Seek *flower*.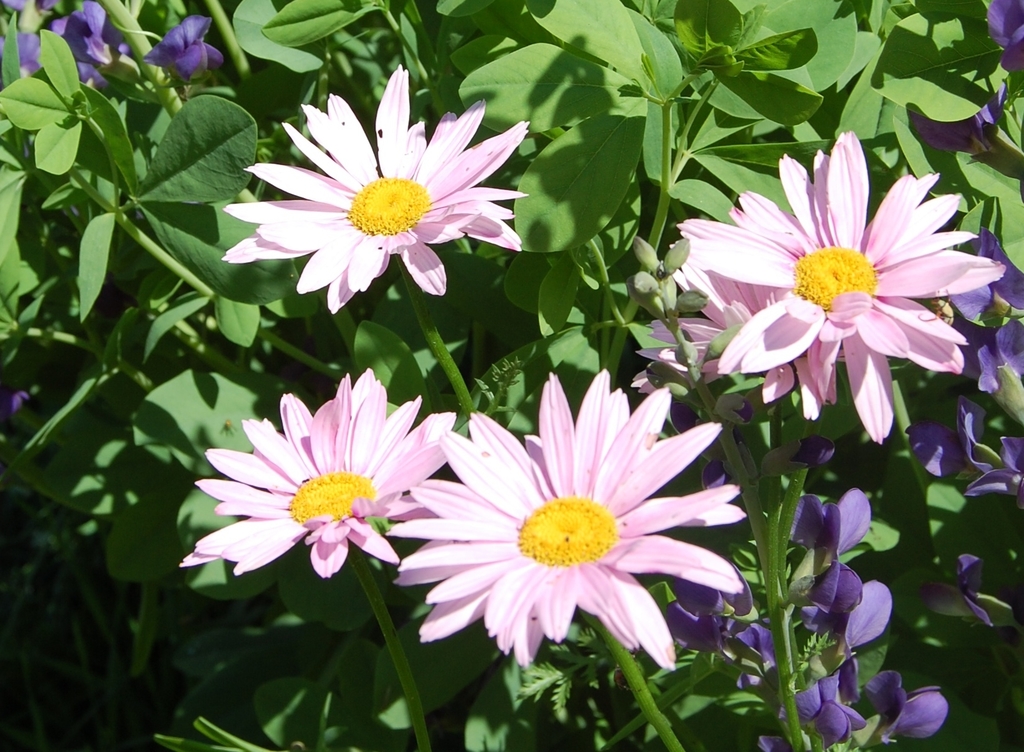
<bbox>177, 370, 458, 581</bbox>.
